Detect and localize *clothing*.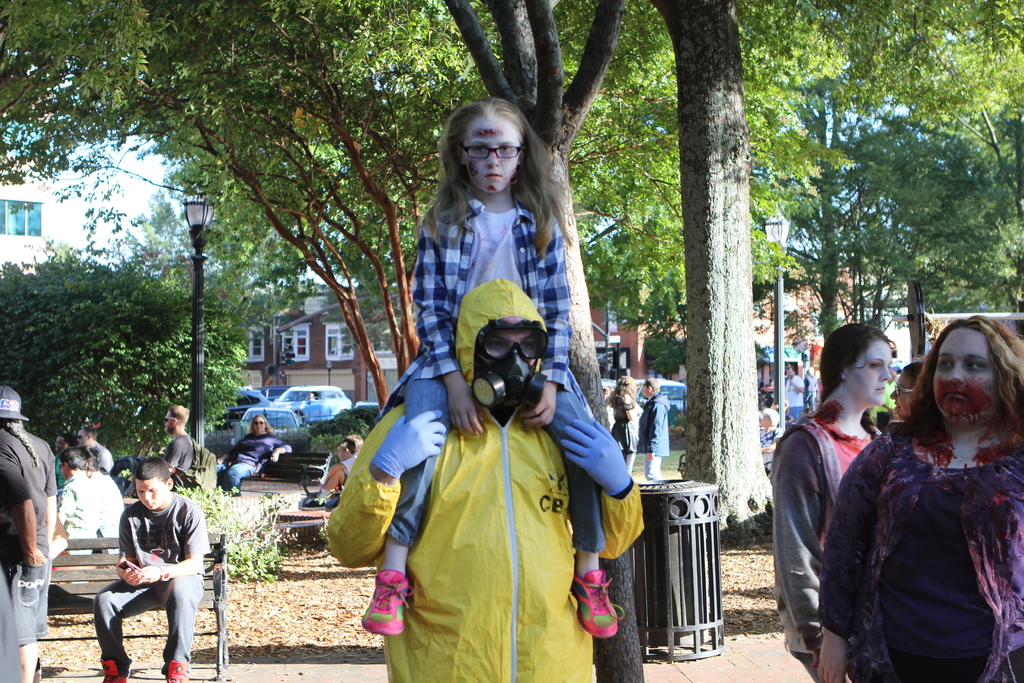
Localized at detection(59, 471, 100, 543).
